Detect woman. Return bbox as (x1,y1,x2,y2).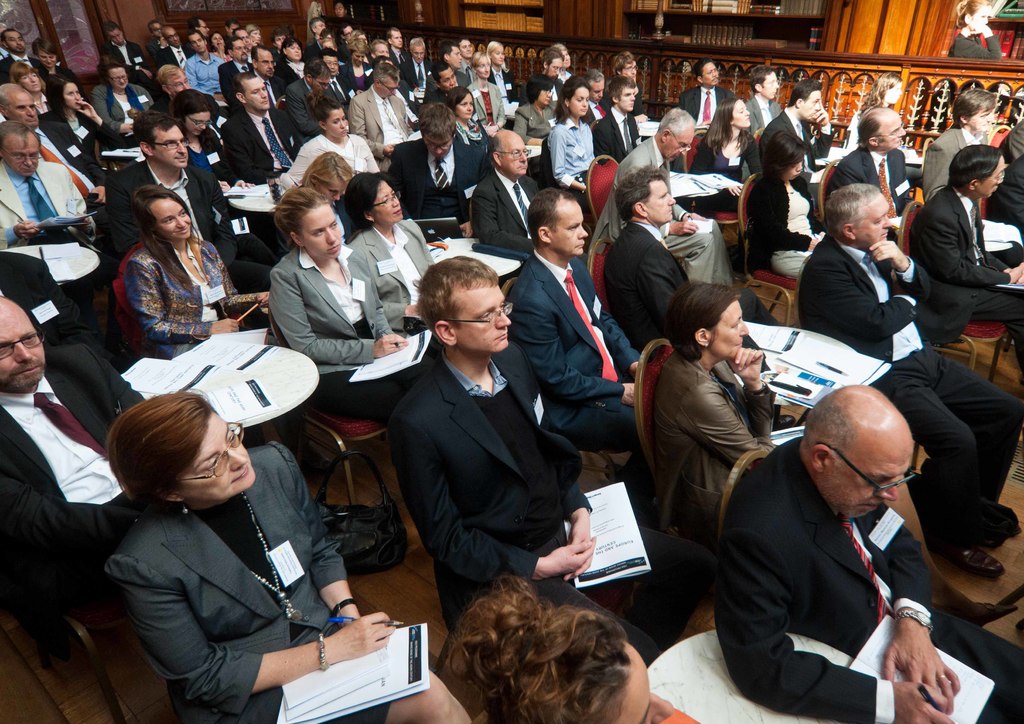
(202,31,231,63).
